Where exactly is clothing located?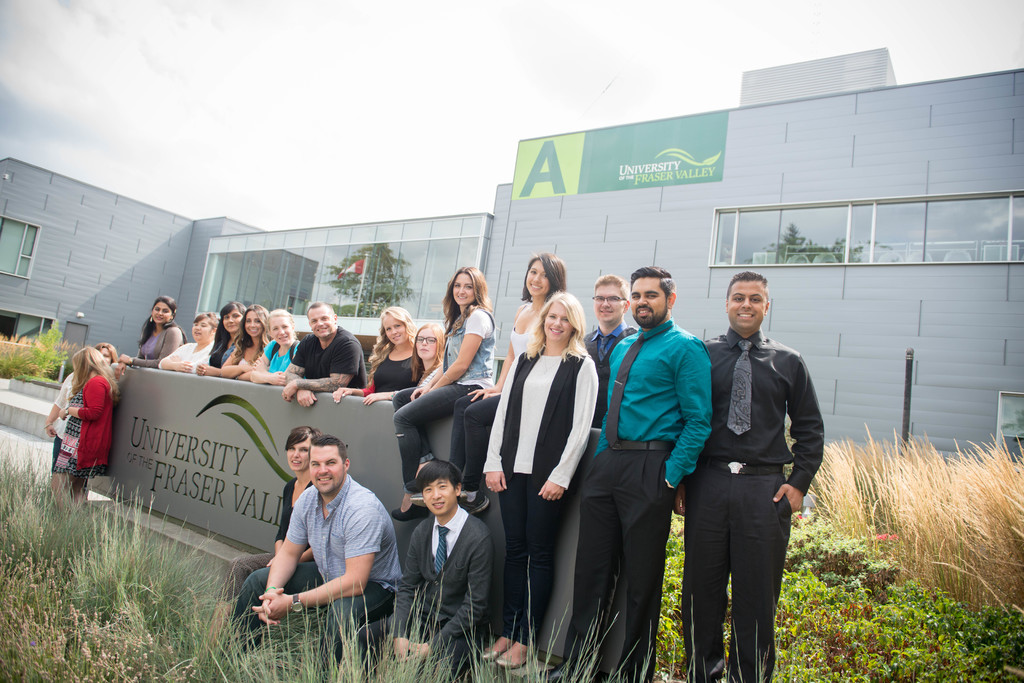
Its bounding box is l=211, t=335, r=242, b=368.
